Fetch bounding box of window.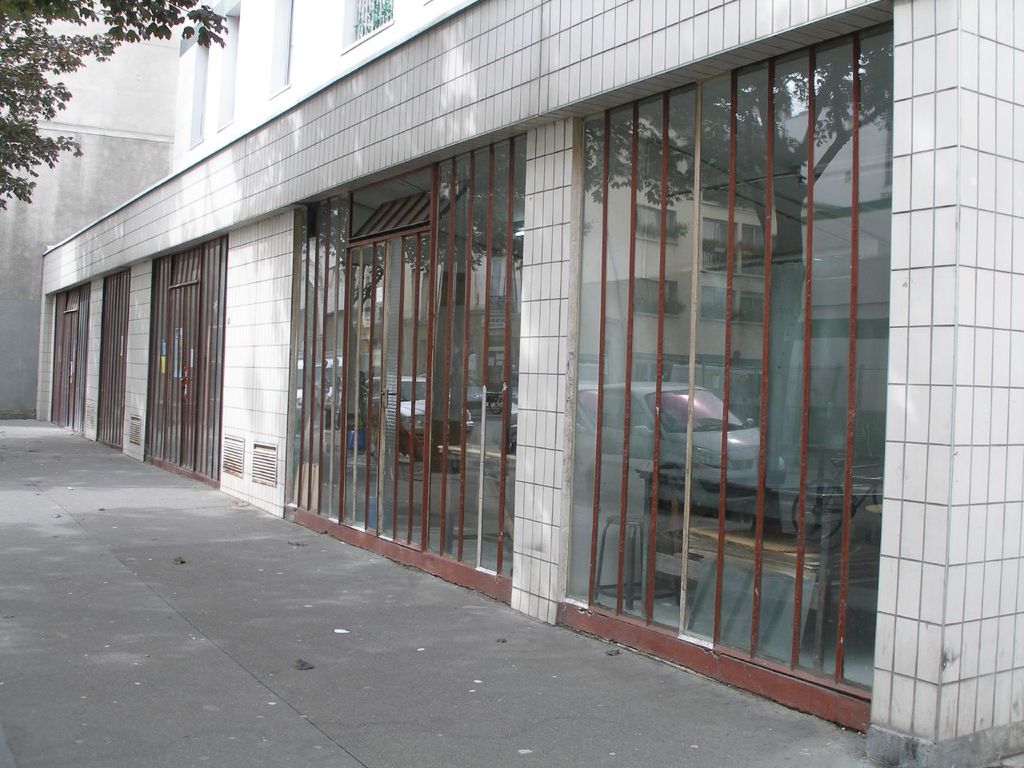
Bbox: select_region(344, 1, 391, 36).
